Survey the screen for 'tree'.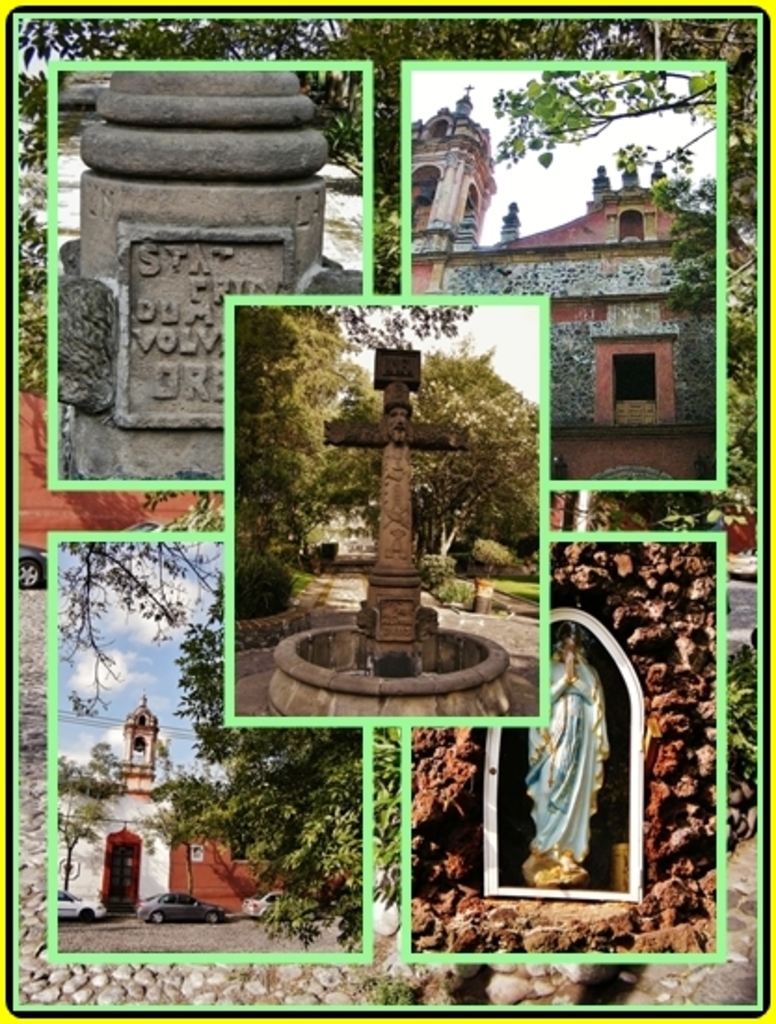
Survey found: <region>484, 63, 716, 328</region>.
